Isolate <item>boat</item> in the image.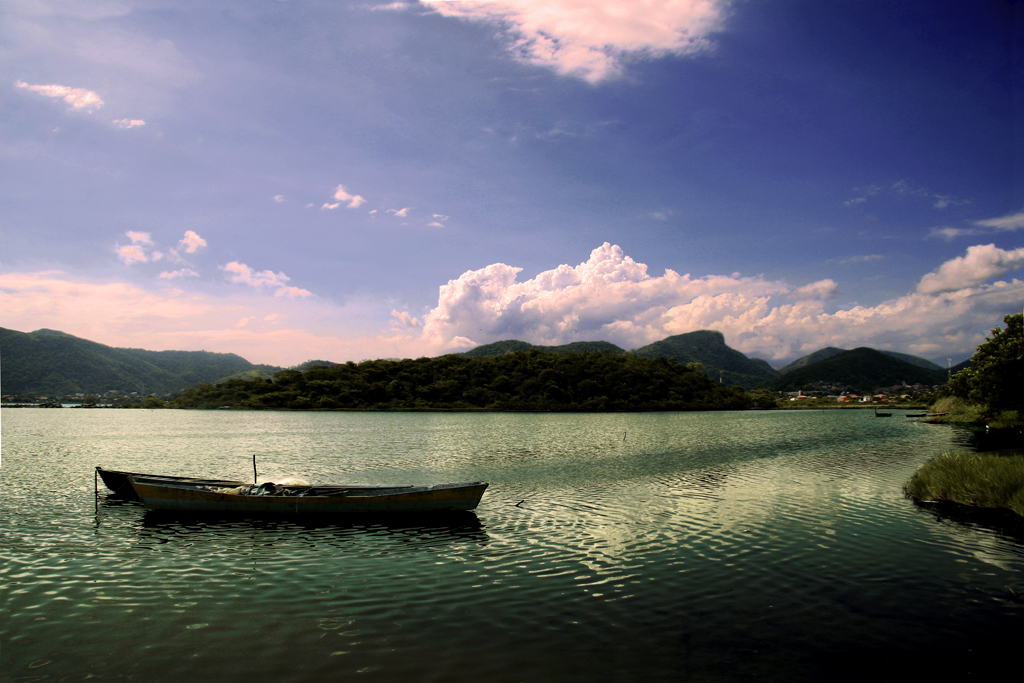
Isolated region: <region>94, 439, 494, 540</region>.
